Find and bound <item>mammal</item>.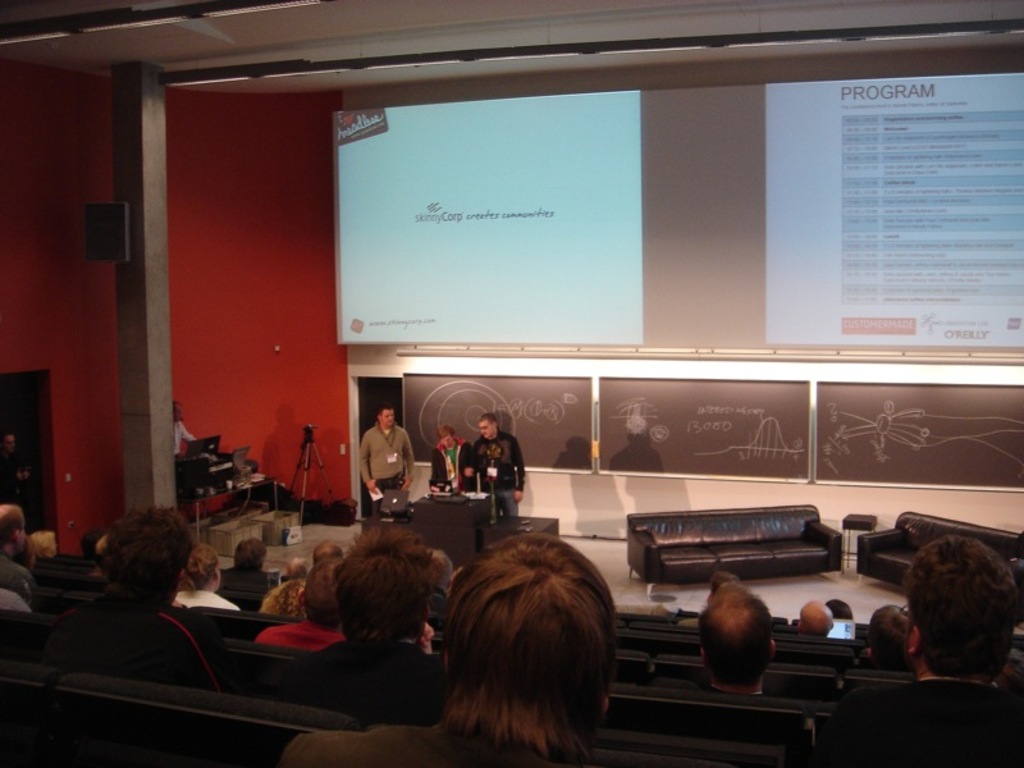
Bound: x1=699, y1=585, x2=777, y2=707.
